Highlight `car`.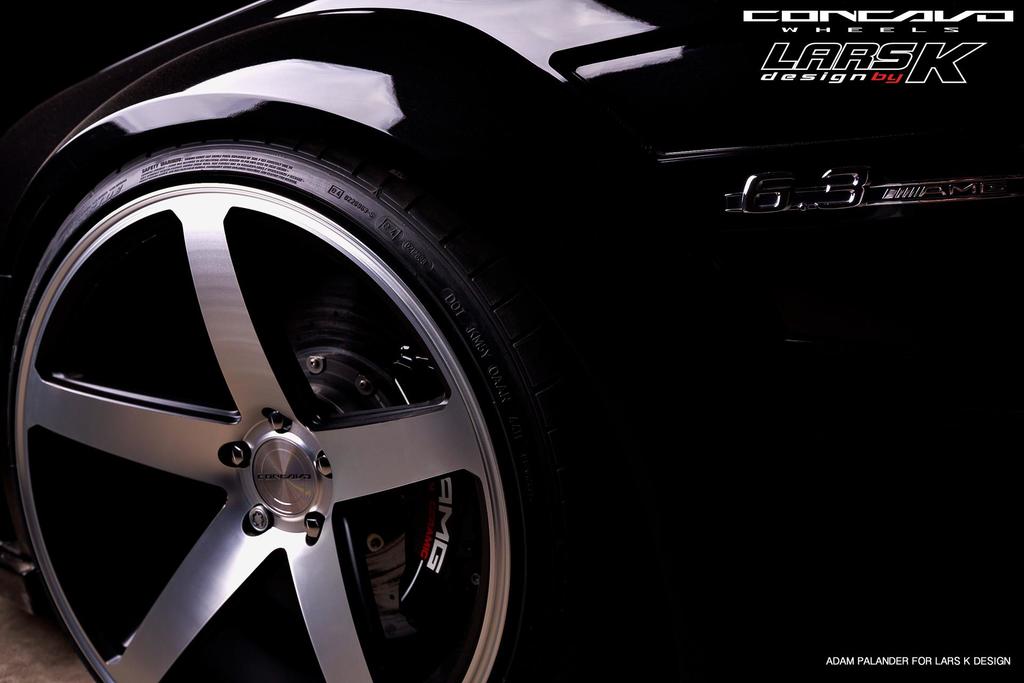
Highlighted region: select_region(0, 0, 1023, 682).
